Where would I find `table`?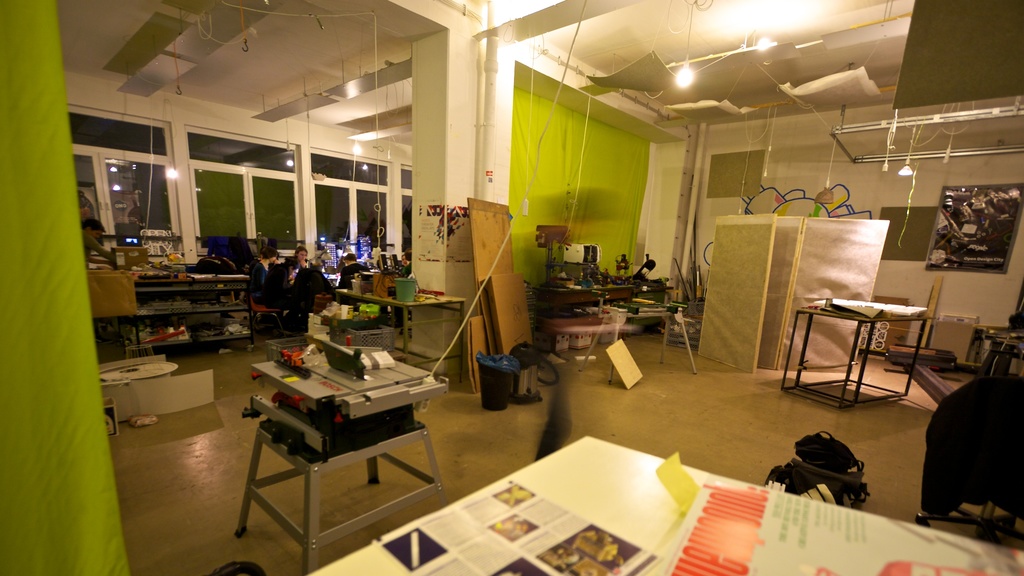
At l=791, t=295, r=945, b=409.
